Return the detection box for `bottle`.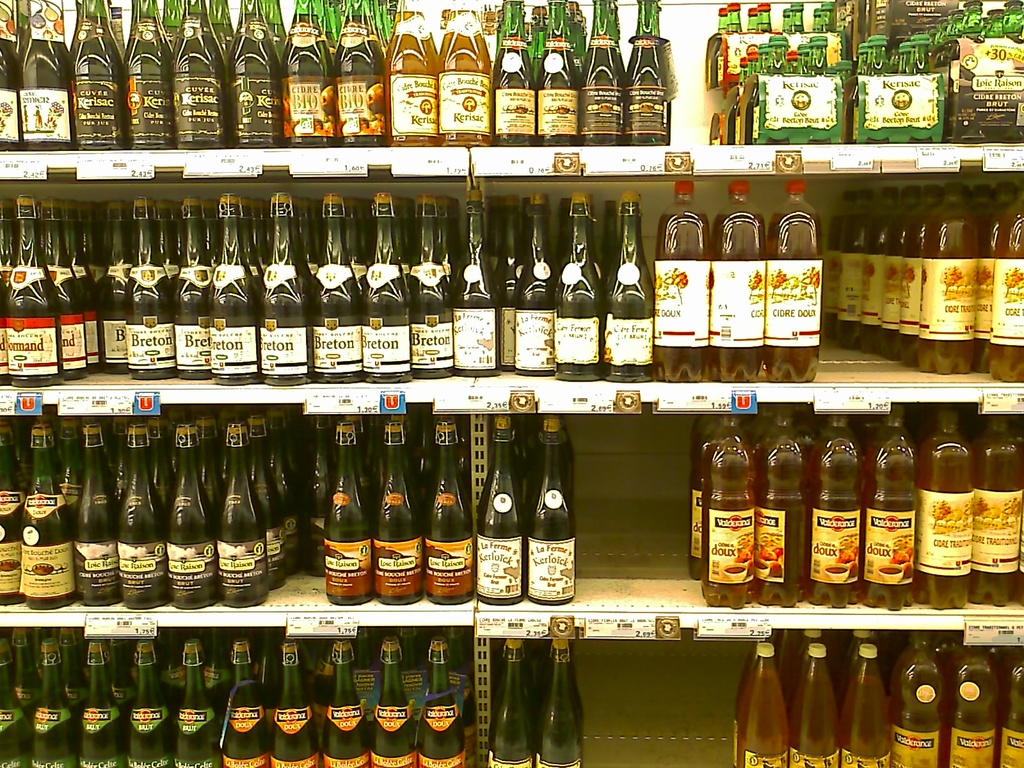
<region>77, 414, 121, 605</region>.
